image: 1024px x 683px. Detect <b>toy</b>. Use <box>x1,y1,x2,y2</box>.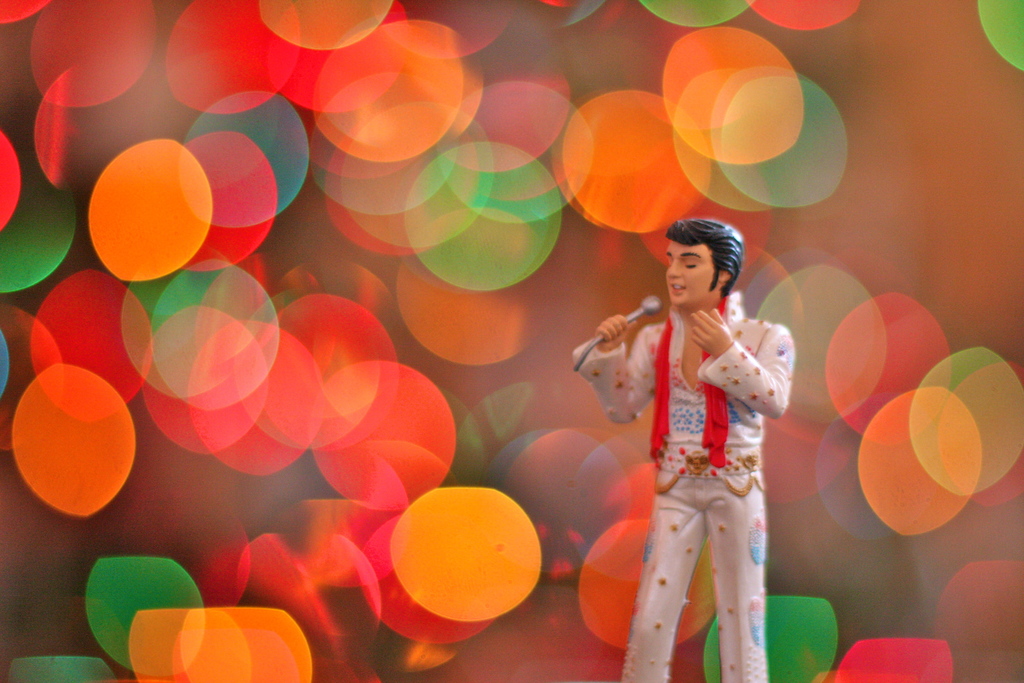
<box>582,193,815,679</box>.
